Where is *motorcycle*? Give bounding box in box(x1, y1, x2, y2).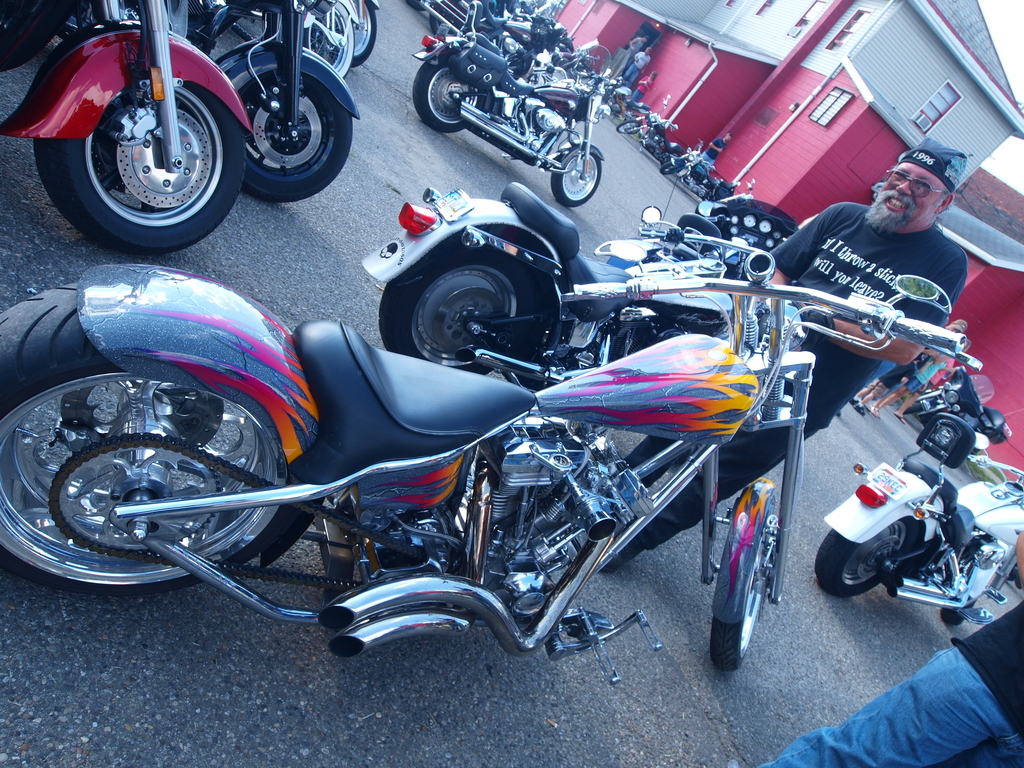
box(607, 76, 656, 121).
